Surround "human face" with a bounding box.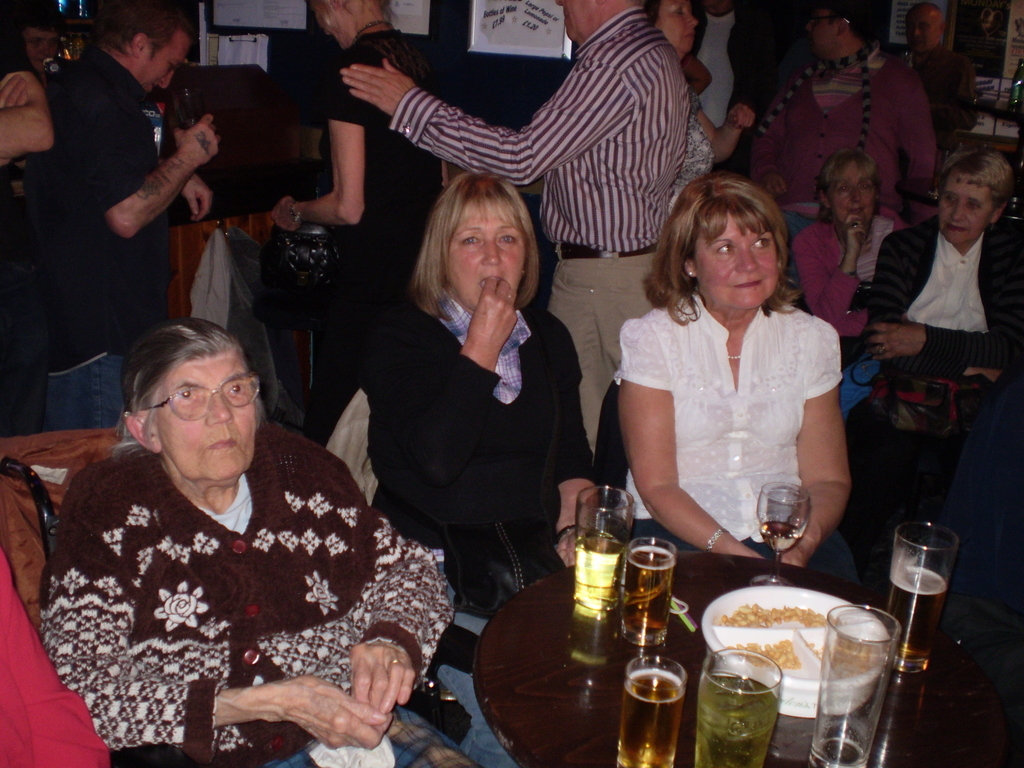
left=449, top=200, right=525, bottom=308.
